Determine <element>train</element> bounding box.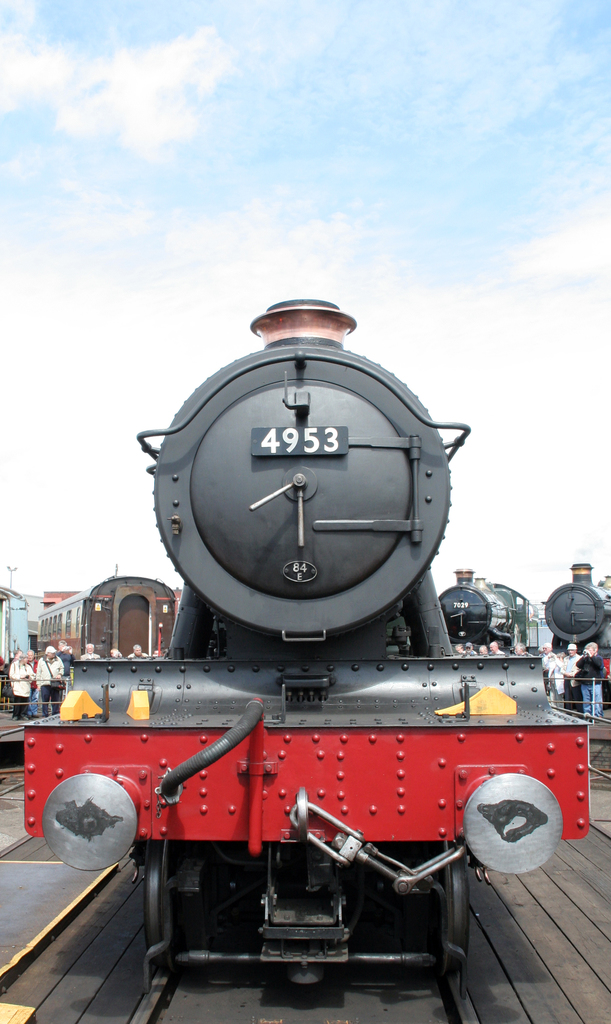
Determined: 17,295,599,1000.
